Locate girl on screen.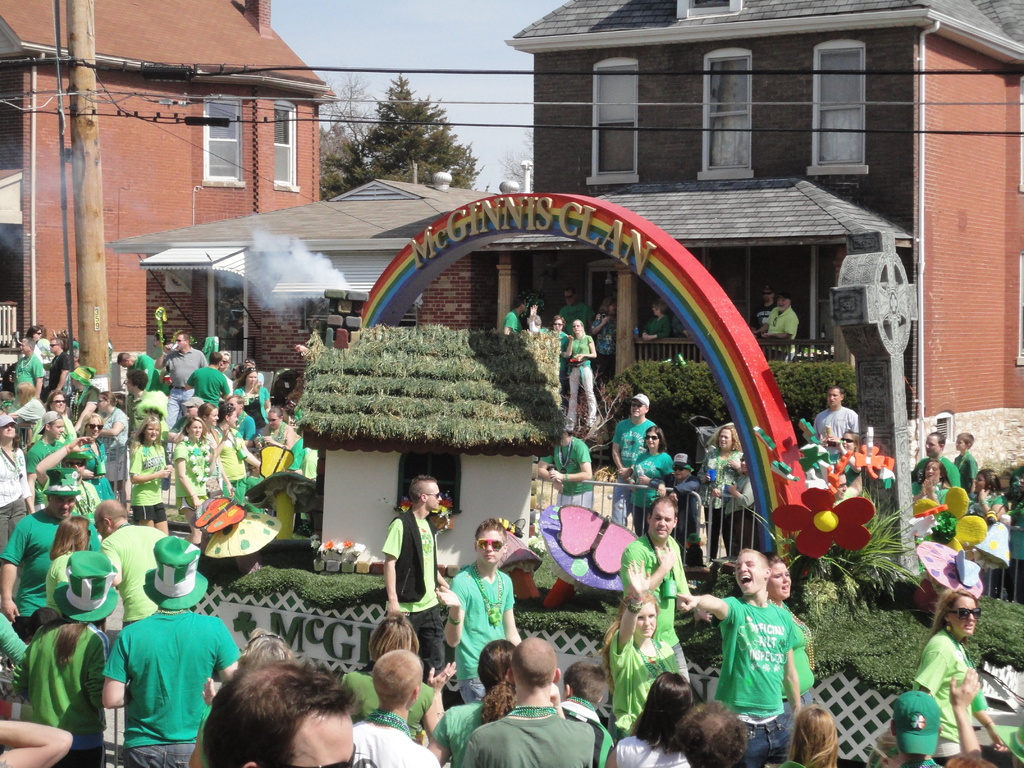
On screen at (129, 415, 174, 531).
